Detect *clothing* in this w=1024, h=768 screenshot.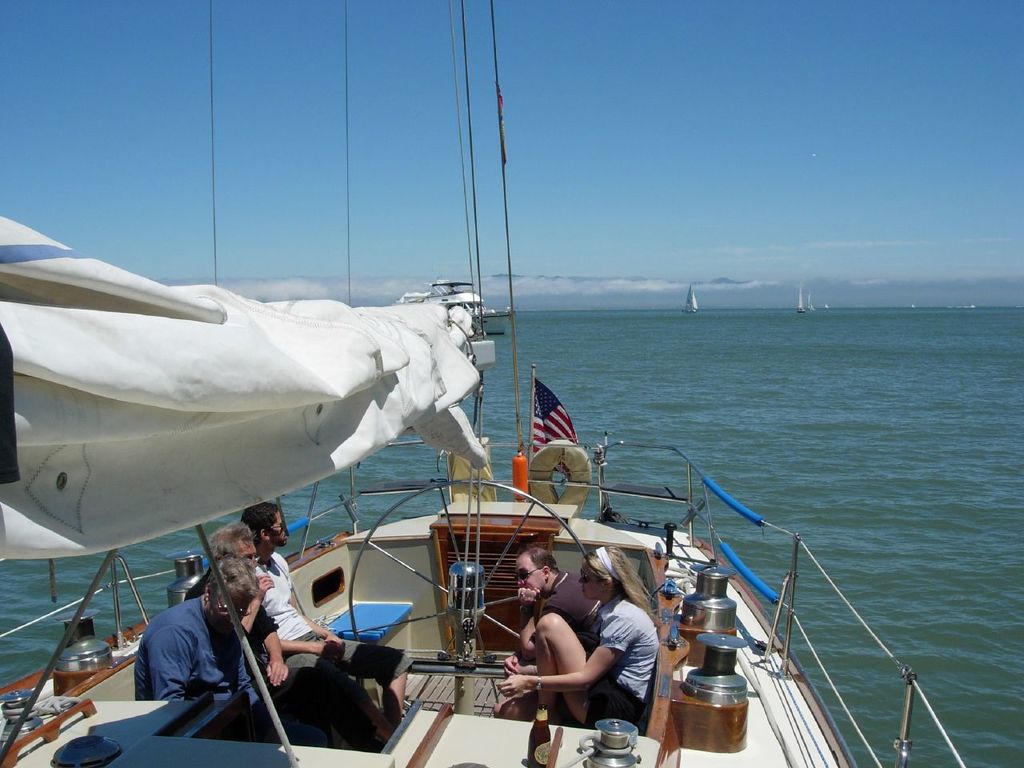
Detection: select_region(184, 574, 367, 759).
